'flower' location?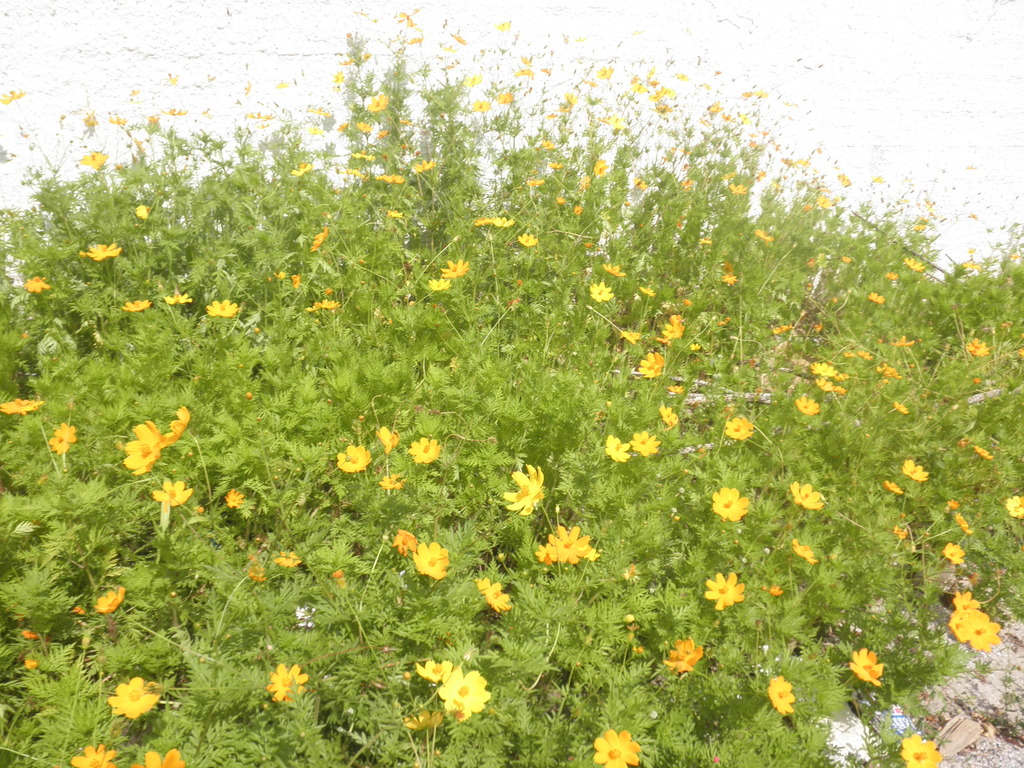
region(721, 408, 754, 440)
